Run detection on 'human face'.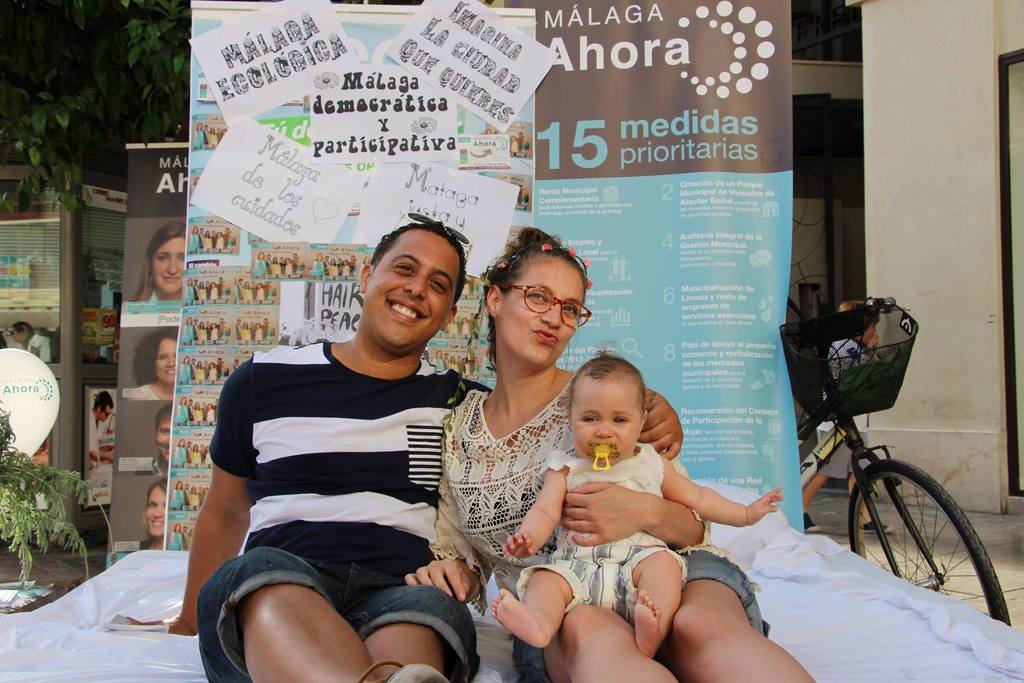
Result: (504, 260, 576, 363).
